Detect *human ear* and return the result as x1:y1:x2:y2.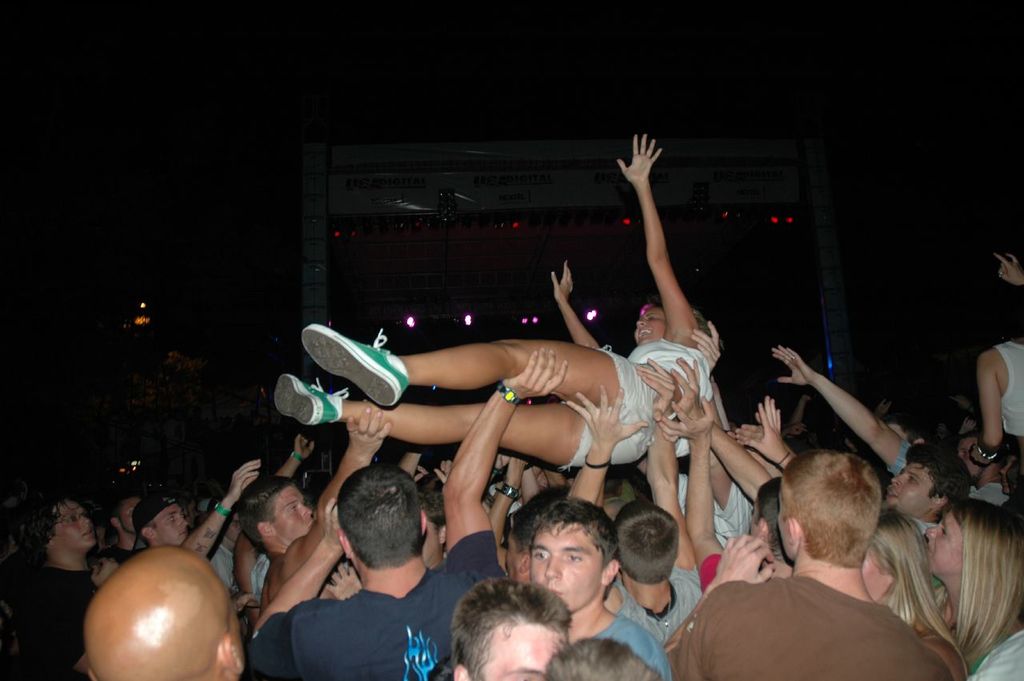
110:515:118:527.
